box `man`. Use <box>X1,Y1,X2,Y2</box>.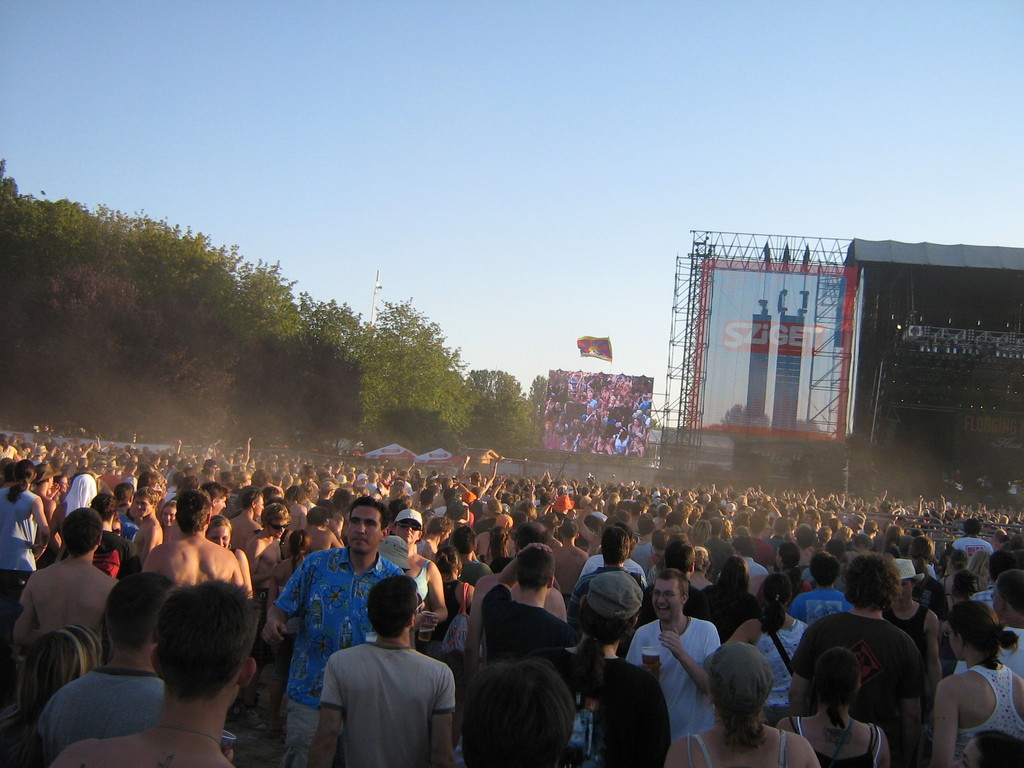
<box>0,458,51,602</box>.
